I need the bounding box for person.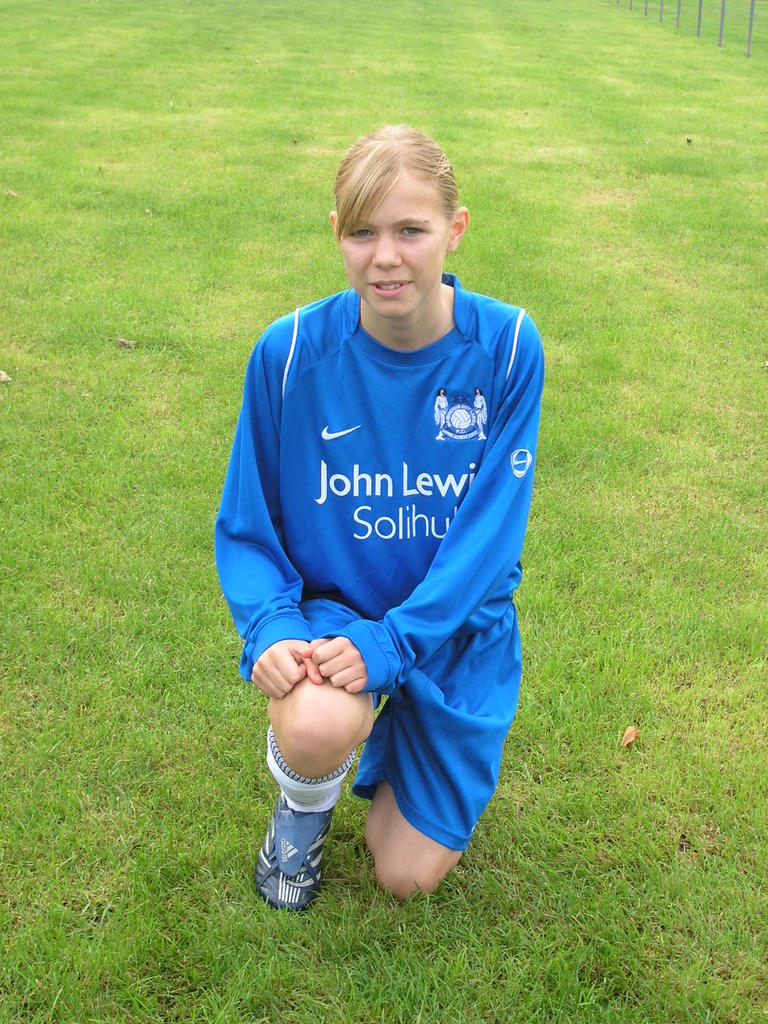
Here it is: 214:127:546:909.
